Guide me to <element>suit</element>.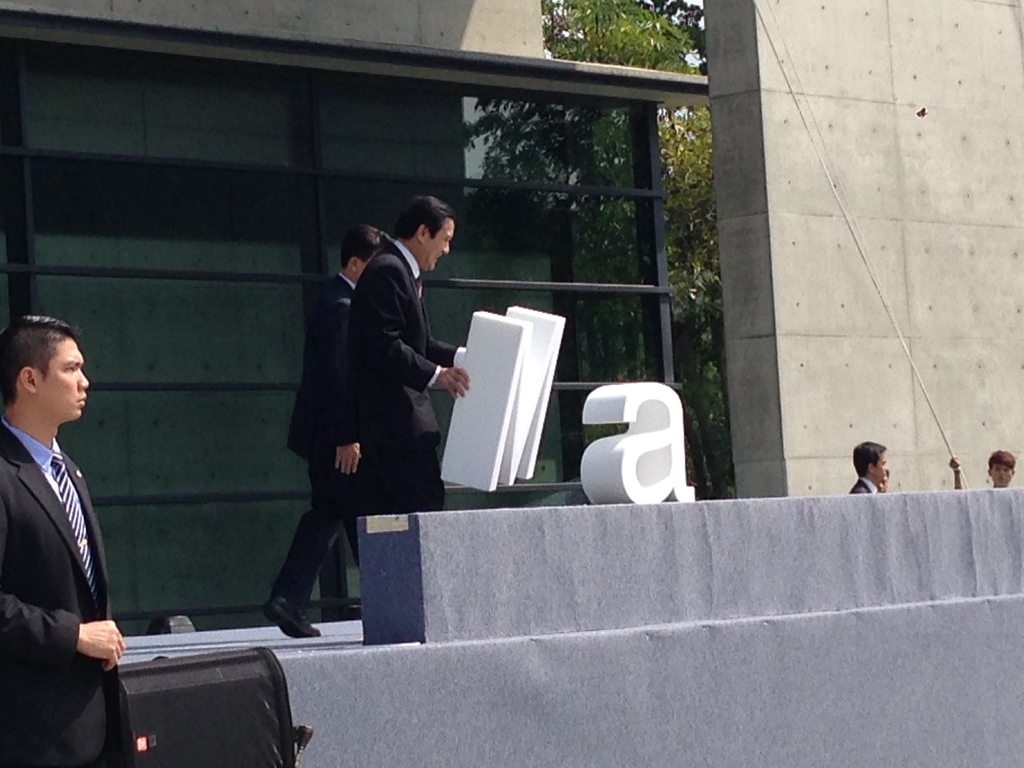
Guidance: bbox(0, 419, 115, 767).
